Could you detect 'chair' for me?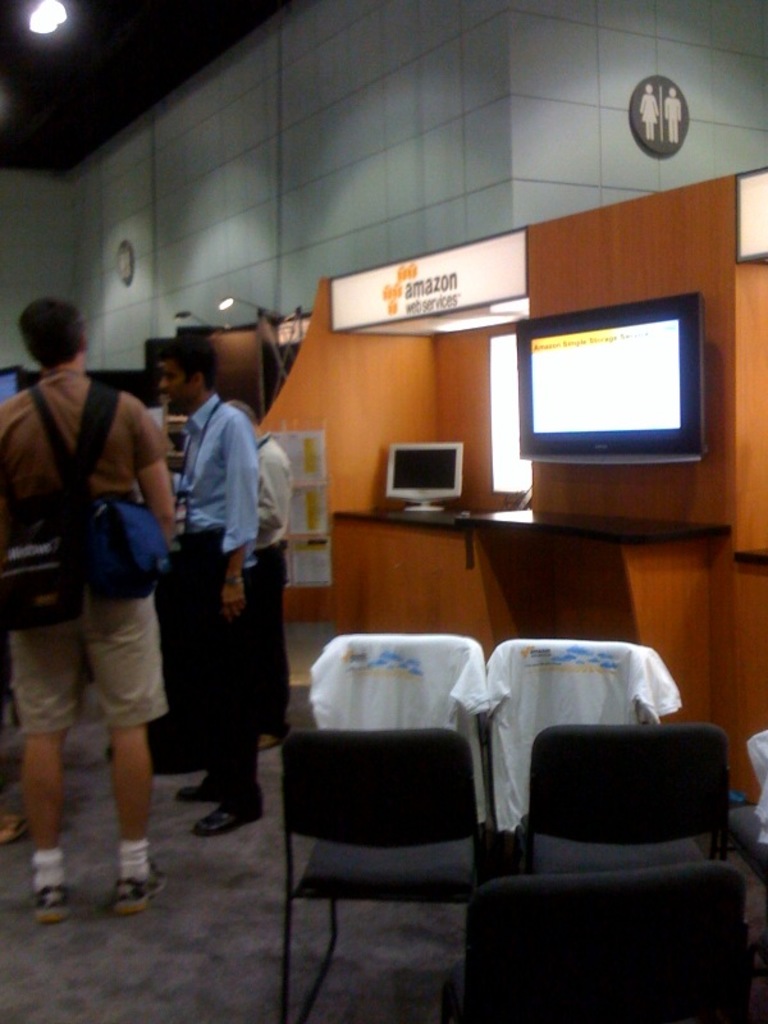
Detection result: <box>730,739,767,1007</box>.
